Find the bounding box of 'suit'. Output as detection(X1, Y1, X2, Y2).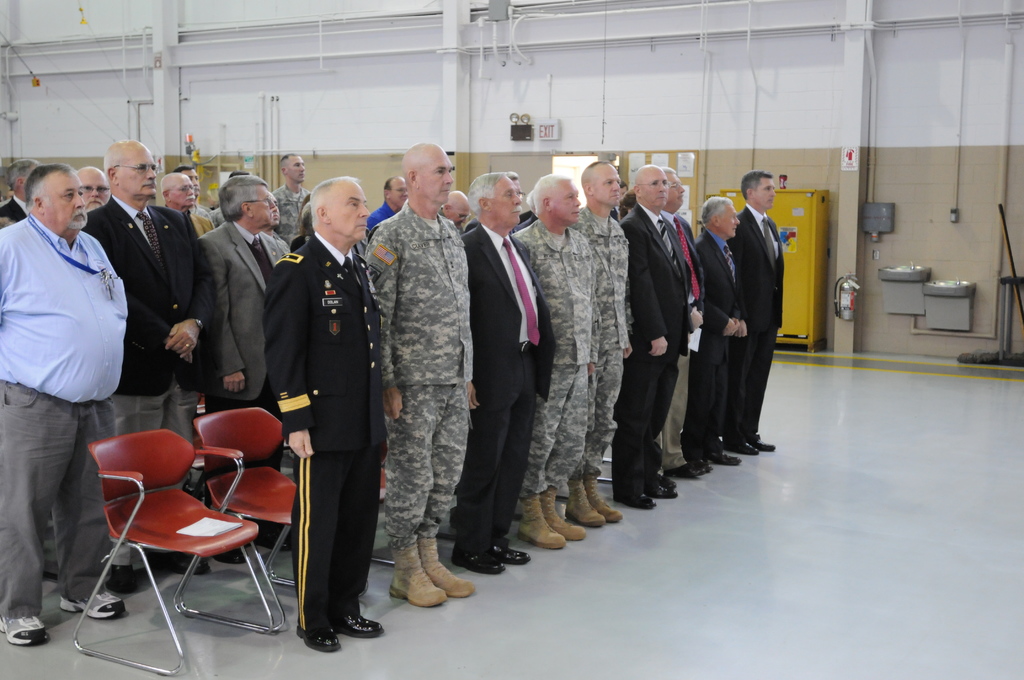
detection(717, 166, 808, 466).
